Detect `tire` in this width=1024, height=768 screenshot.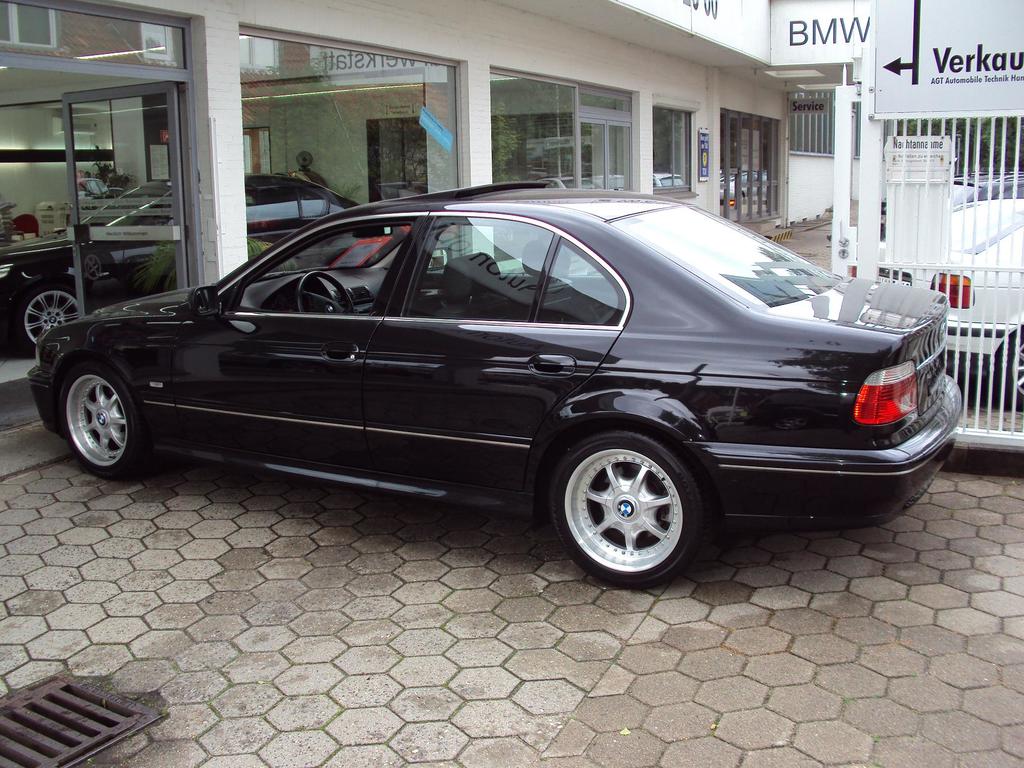
Detection: 56,358,157,477.
